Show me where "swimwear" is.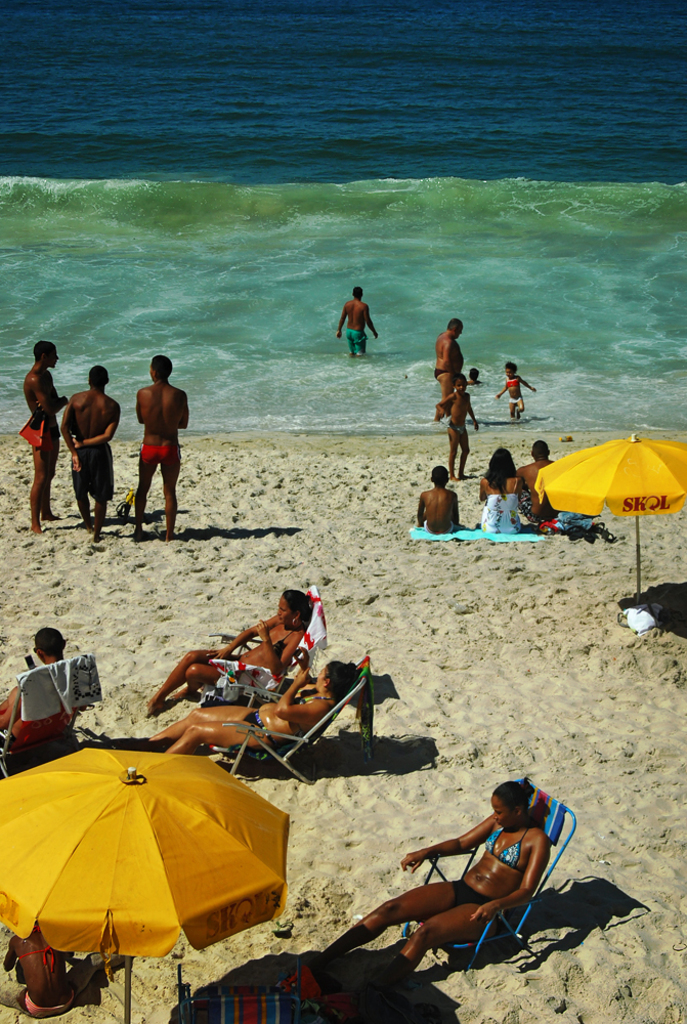
"swimwear" is at l=20, t=941, r=60, b=974.
